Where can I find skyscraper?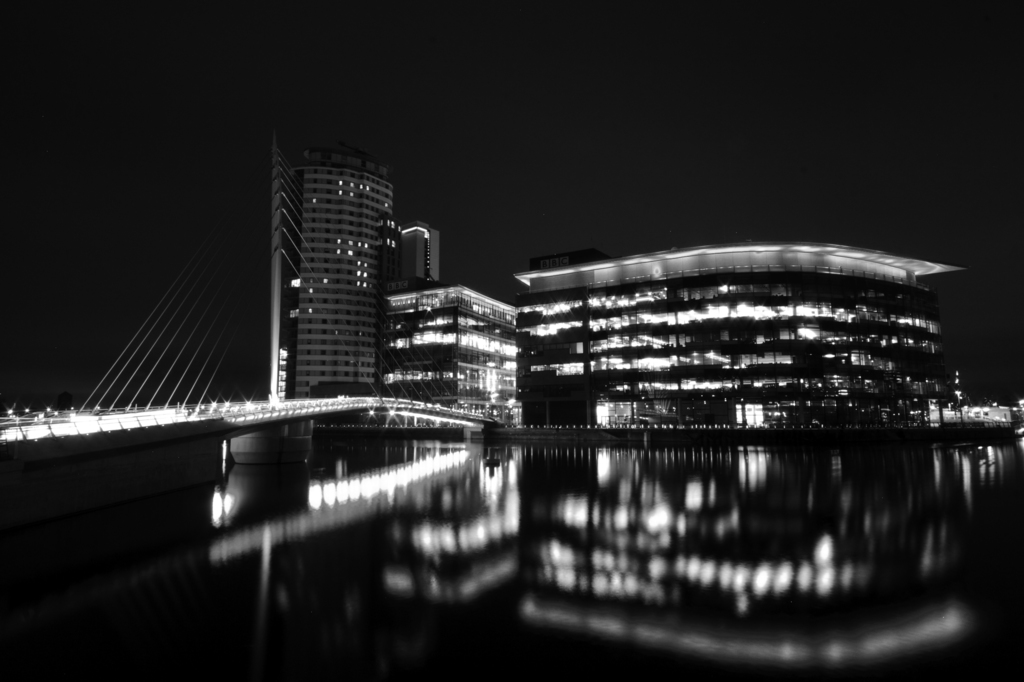
You can find it at BBox(511, 258, 965, 427).
